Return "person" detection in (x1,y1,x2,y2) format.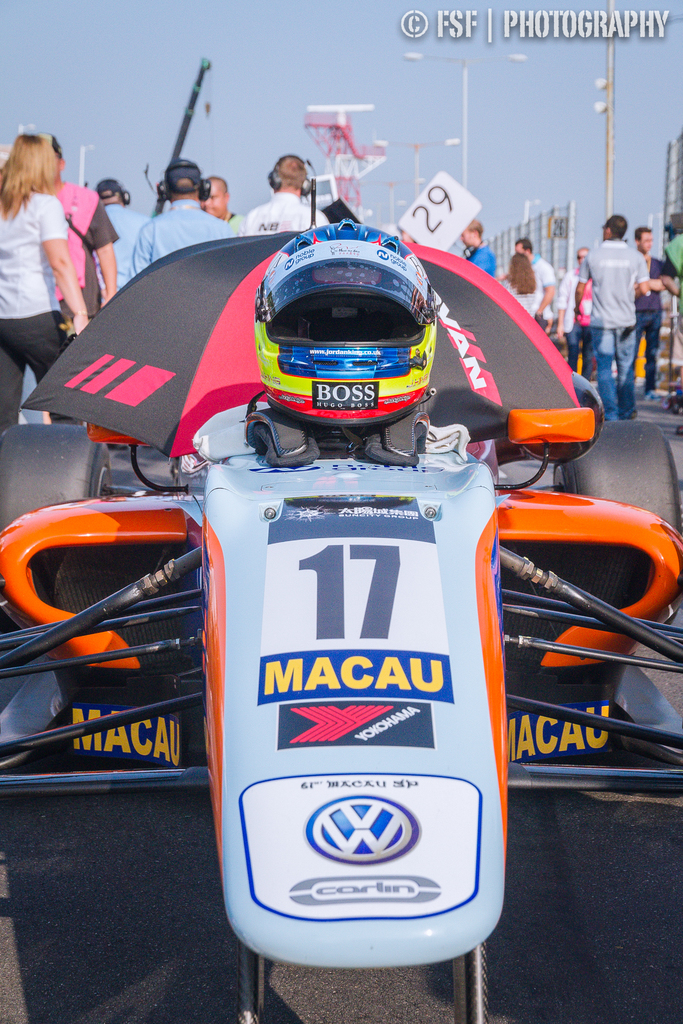
(196,161,256,232).
